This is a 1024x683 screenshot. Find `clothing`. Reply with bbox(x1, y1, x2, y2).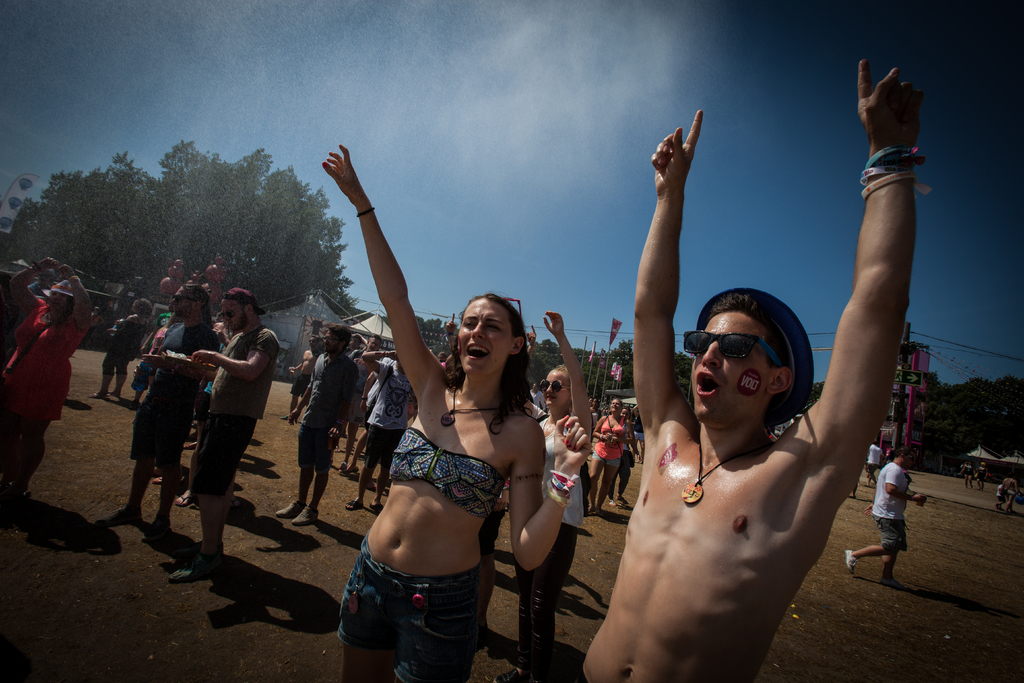
bbox(867, 462, 908, 523).
